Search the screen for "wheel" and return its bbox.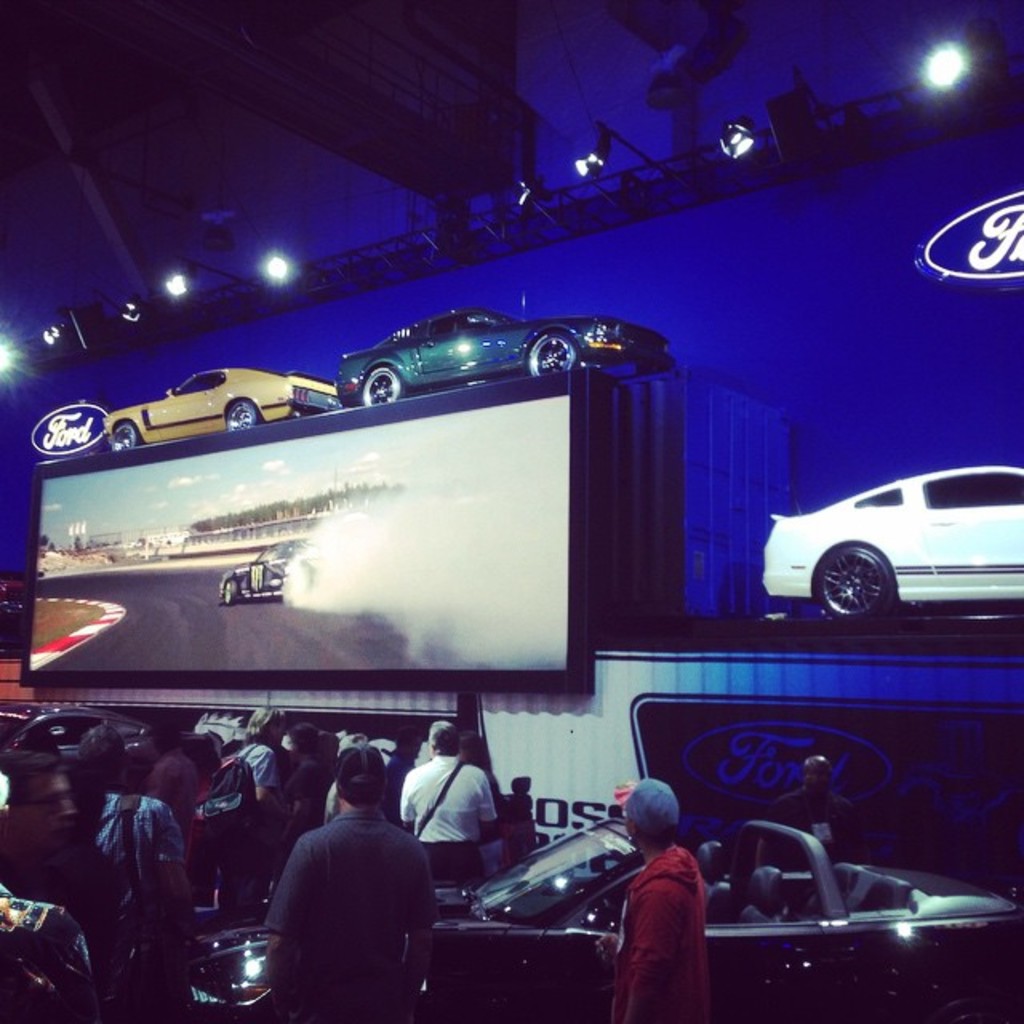
Found: <bbox>221, 578, 238, 605</bbox>.
